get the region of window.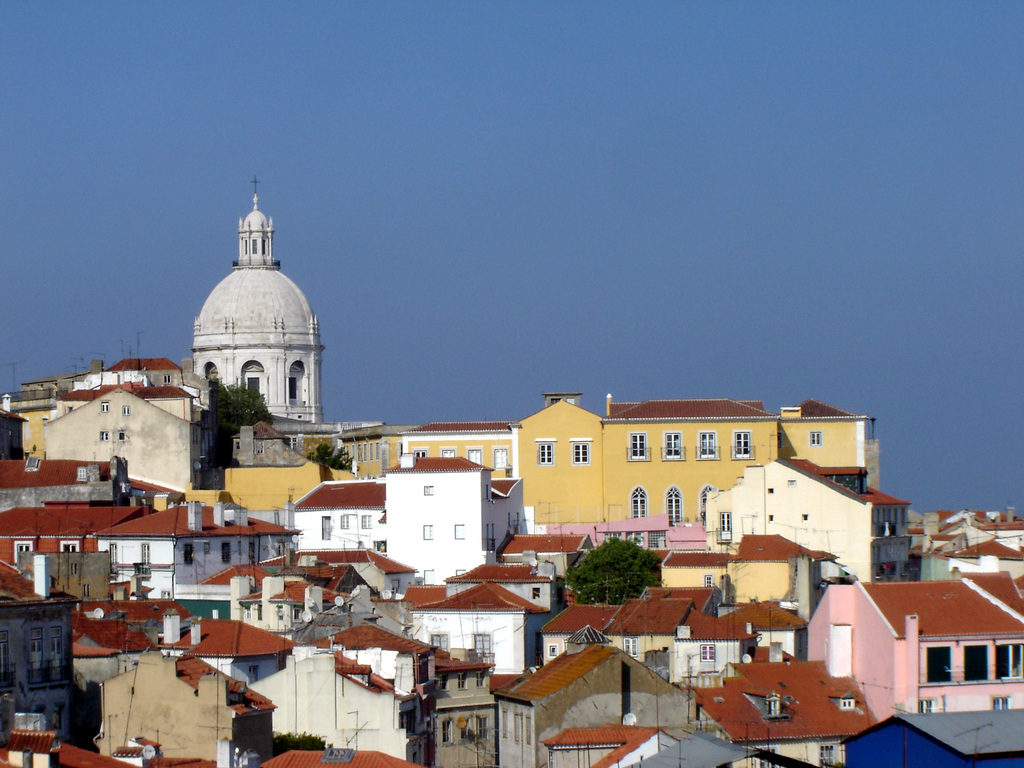
x1=701 y1=575 x2=710 y2=584.
